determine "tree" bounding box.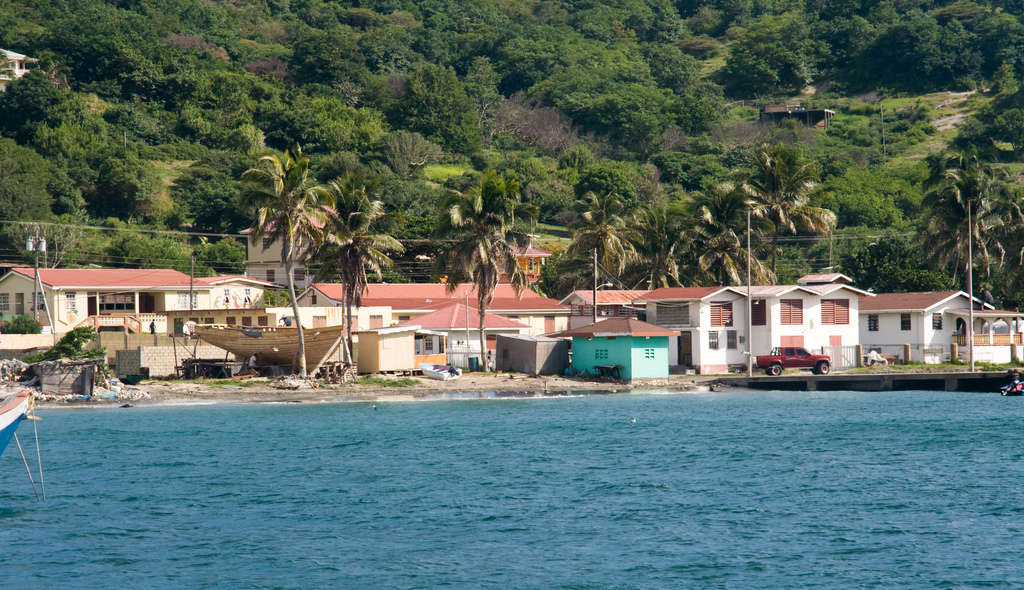
Determined: l=428, t=205, r=531, b=372.
